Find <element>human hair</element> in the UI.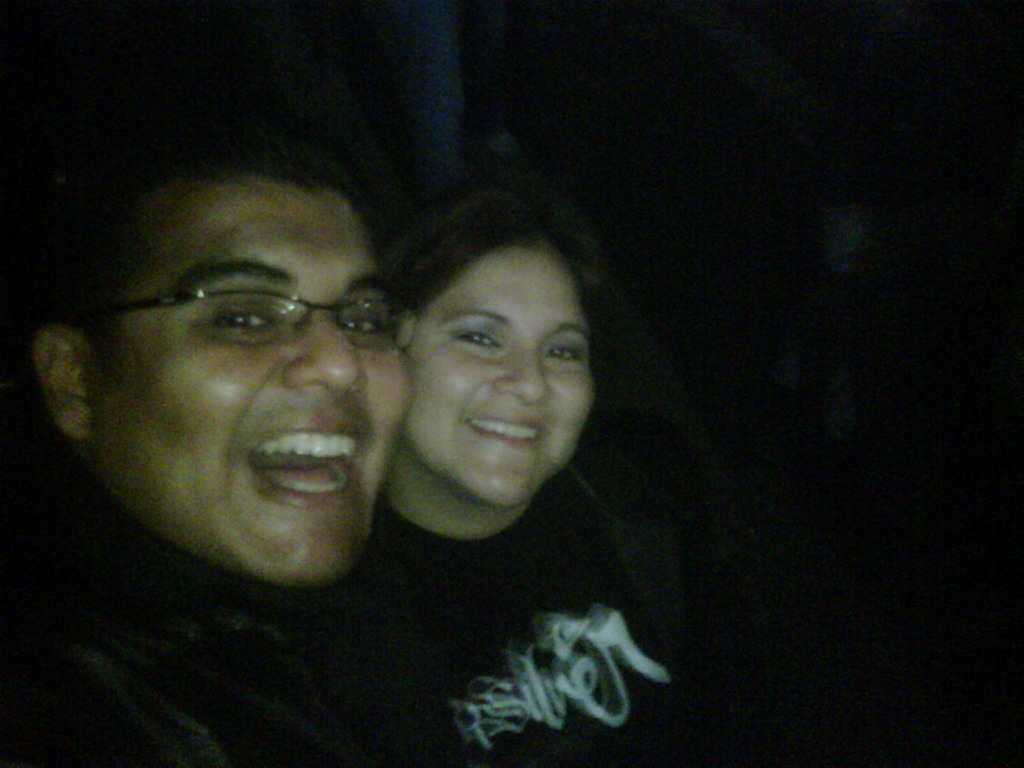
UI element at detection(382, 190, 609, 345).
